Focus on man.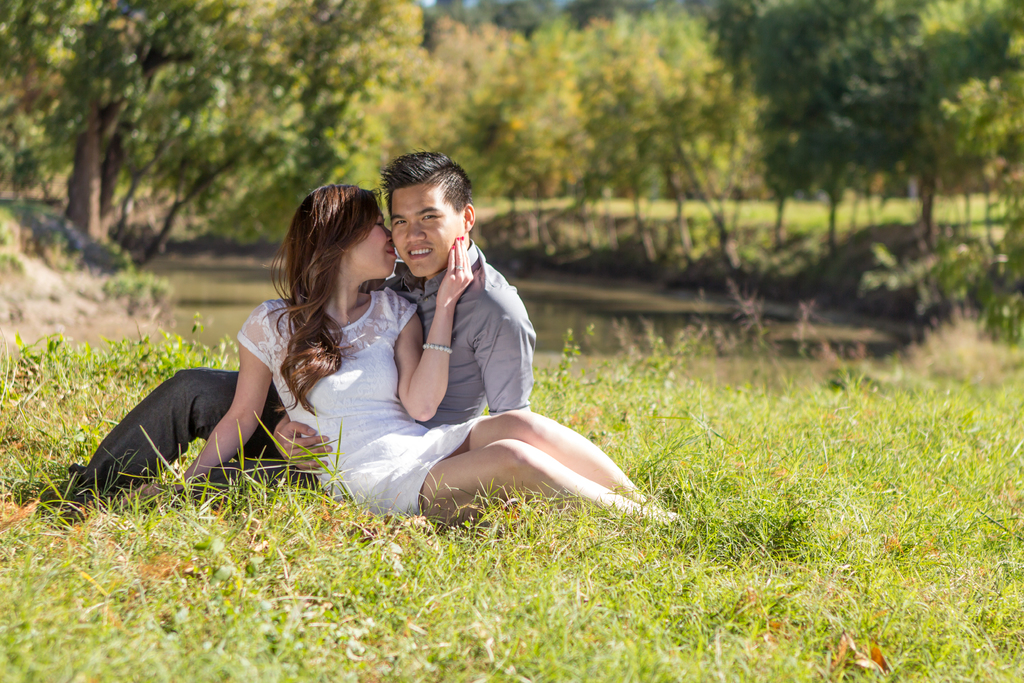
Focused at (326, 167, 604, 530).
